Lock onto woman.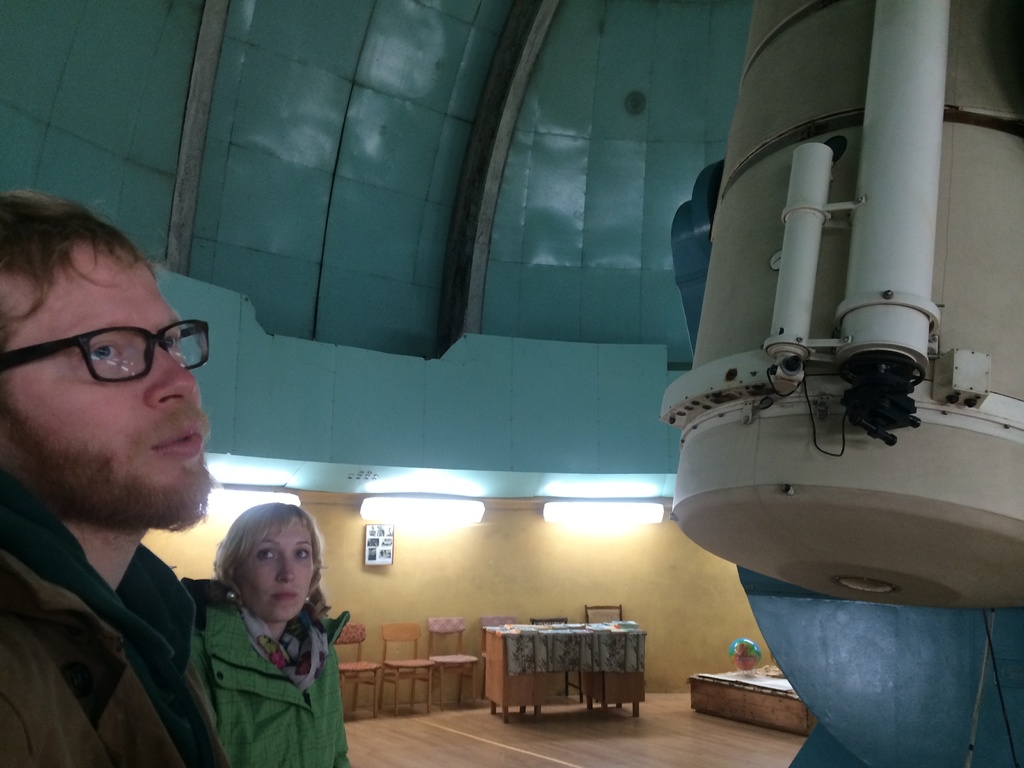
Locked: select_region(157, 497, 367, 763).
